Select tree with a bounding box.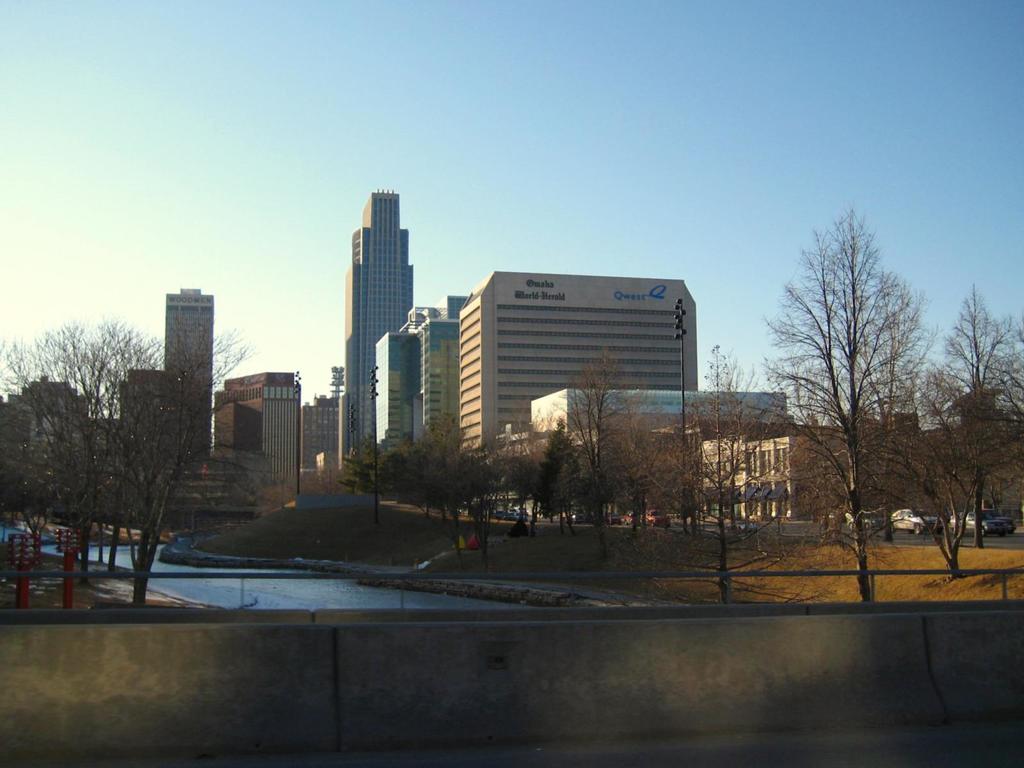
(left=489, top=417, right=546, bottom=532).
